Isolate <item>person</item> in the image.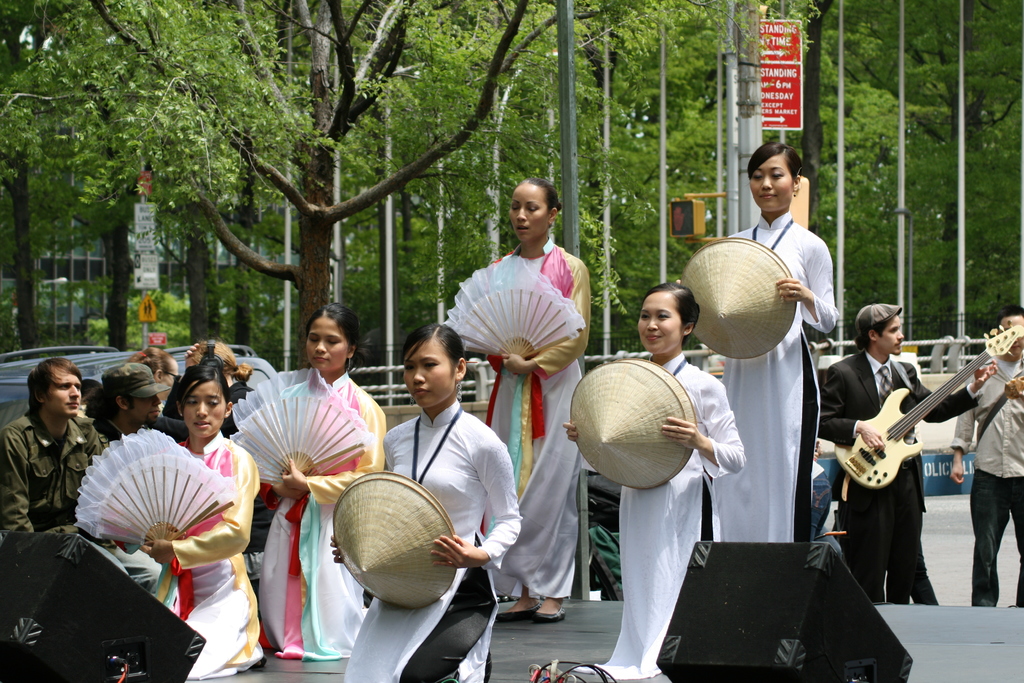
Isolated region: <bbox>332, 331, 525, 682</bbox>.
